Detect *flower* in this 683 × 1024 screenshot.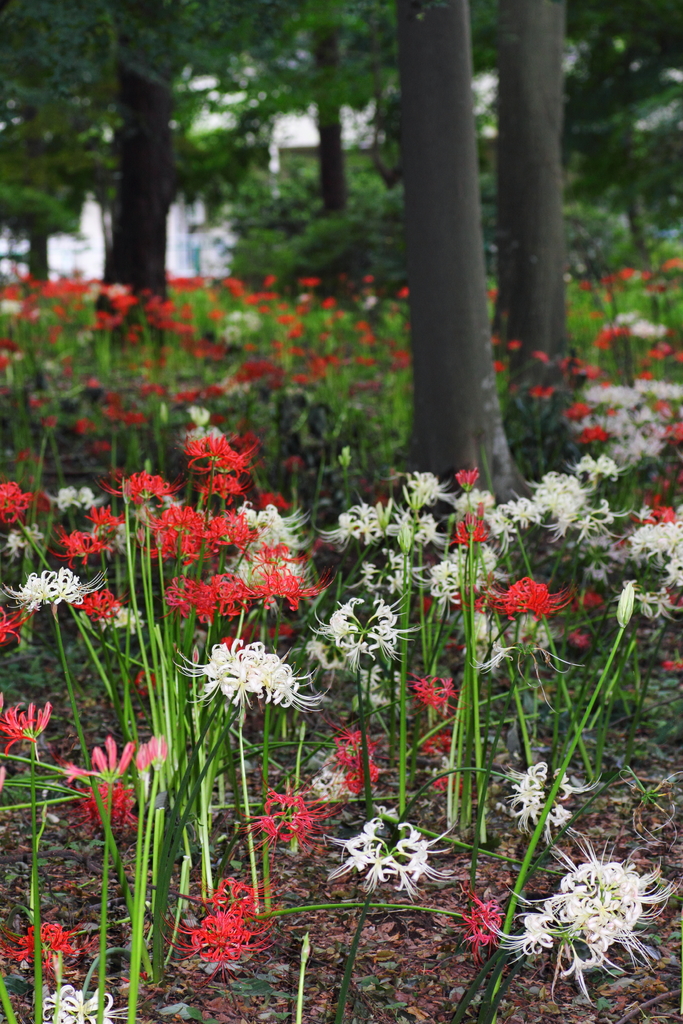
Detection: [x1=163, y1=871, x2=276, y2=983].
